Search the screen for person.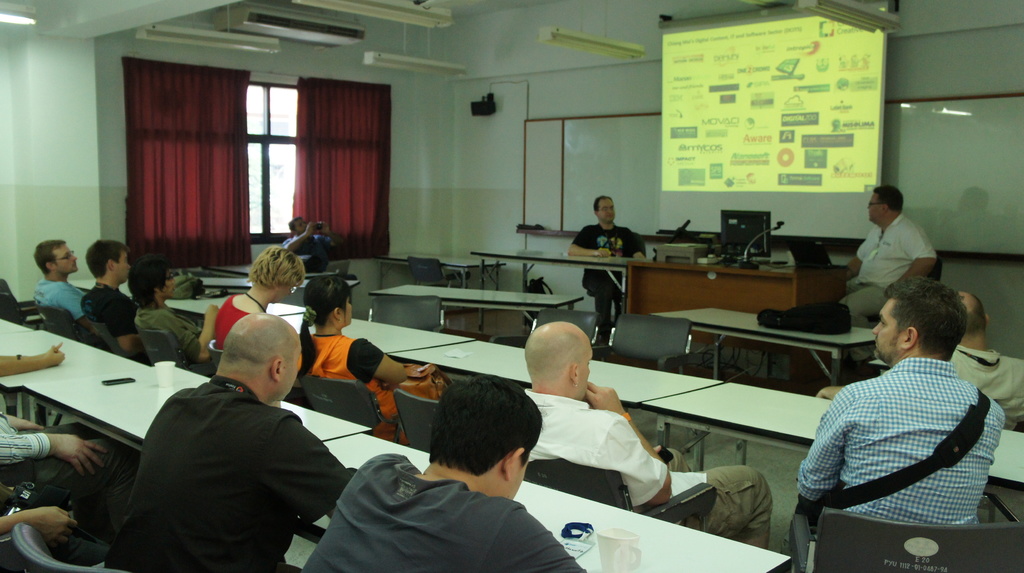
Found at 30, 245, 84, 323.
